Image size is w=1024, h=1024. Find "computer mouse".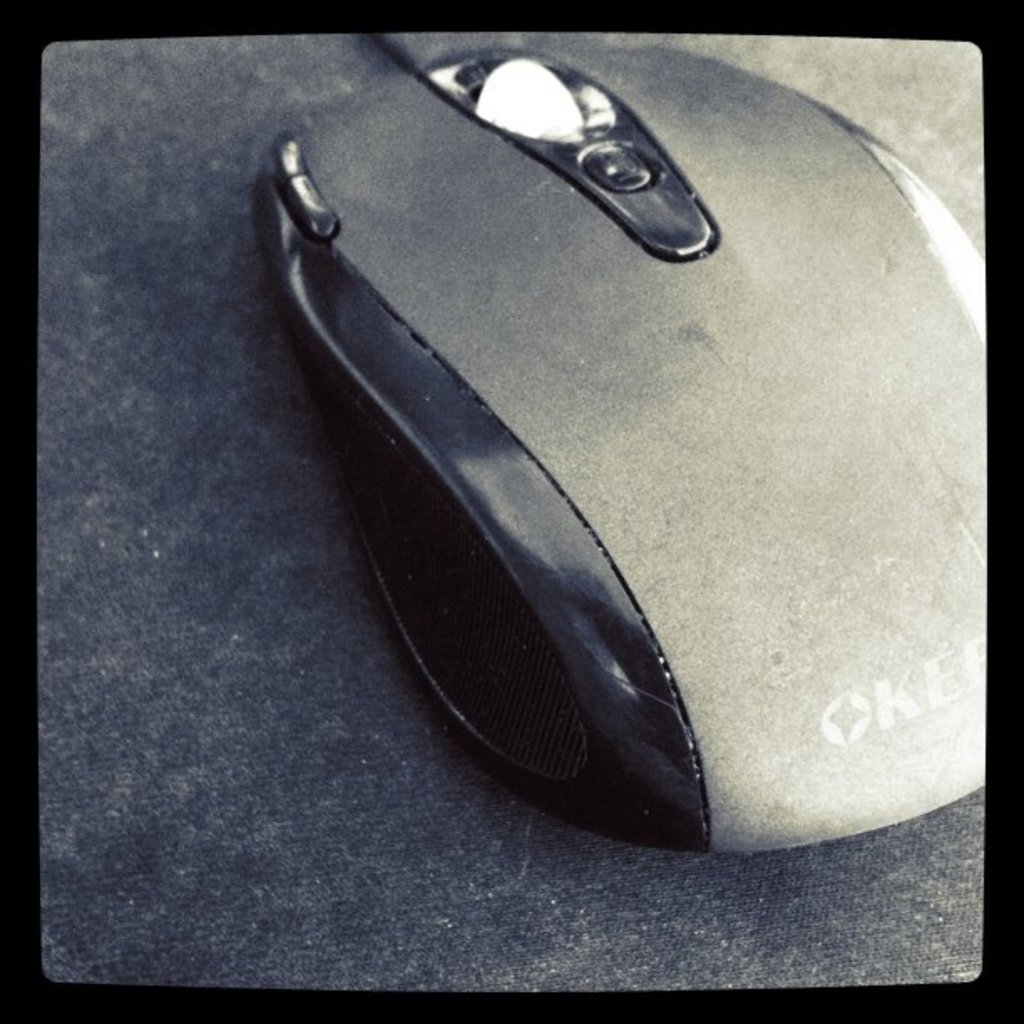
box(246, 37, 991, 853).
